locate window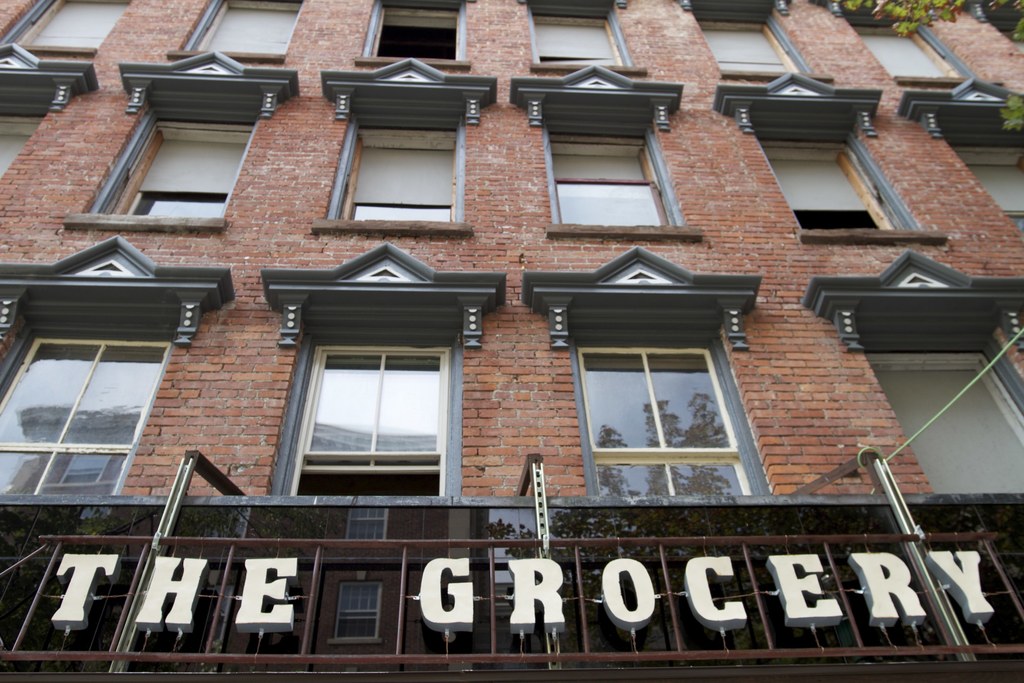
(x1=10, y1=0, x2=132, y2=56)
